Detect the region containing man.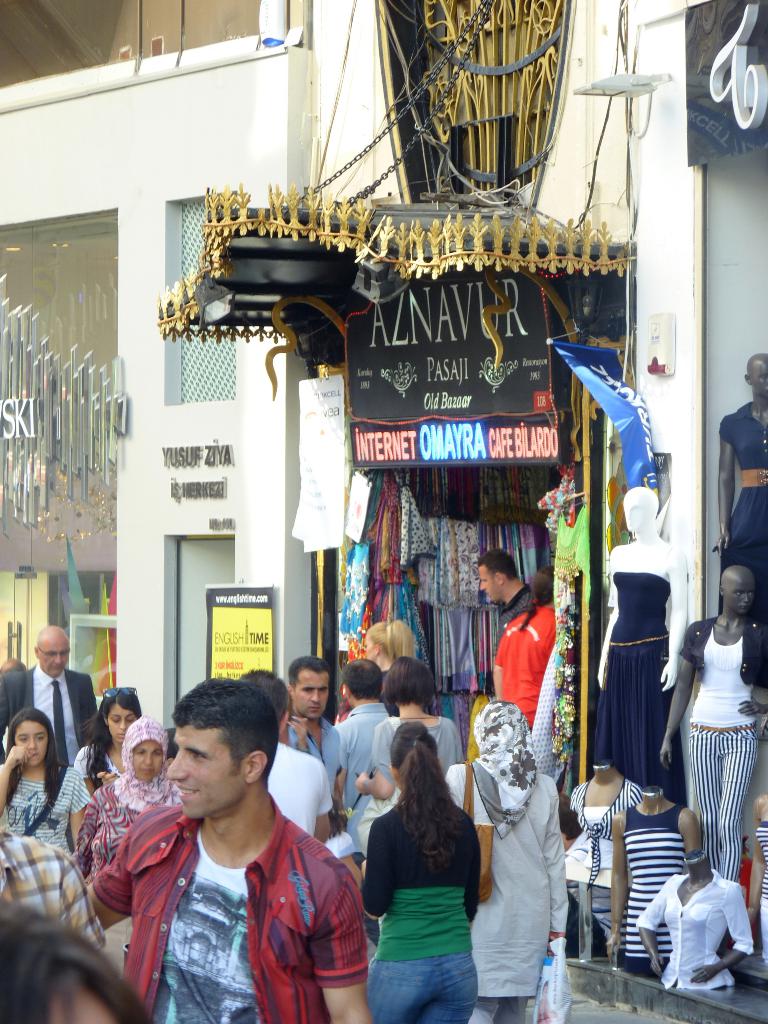
333, 652, 389, 830.
